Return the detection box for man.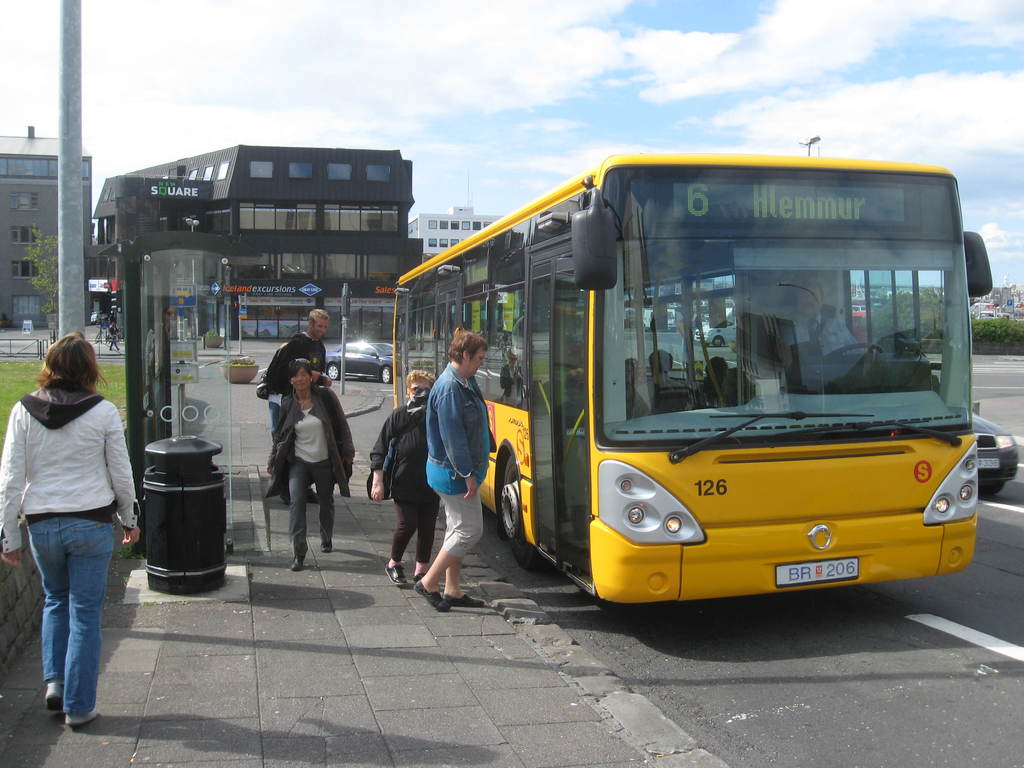
(x1=632, y1=350, x2=692, y2=419).
